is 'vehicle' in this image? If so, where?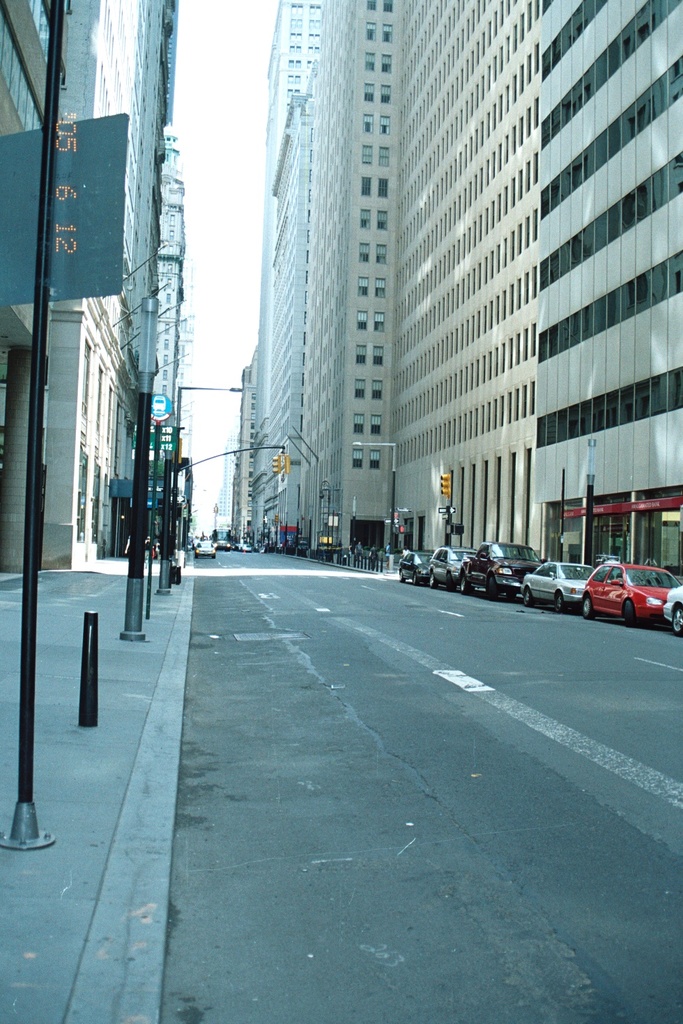
Yes, at 453 532 535 606.
